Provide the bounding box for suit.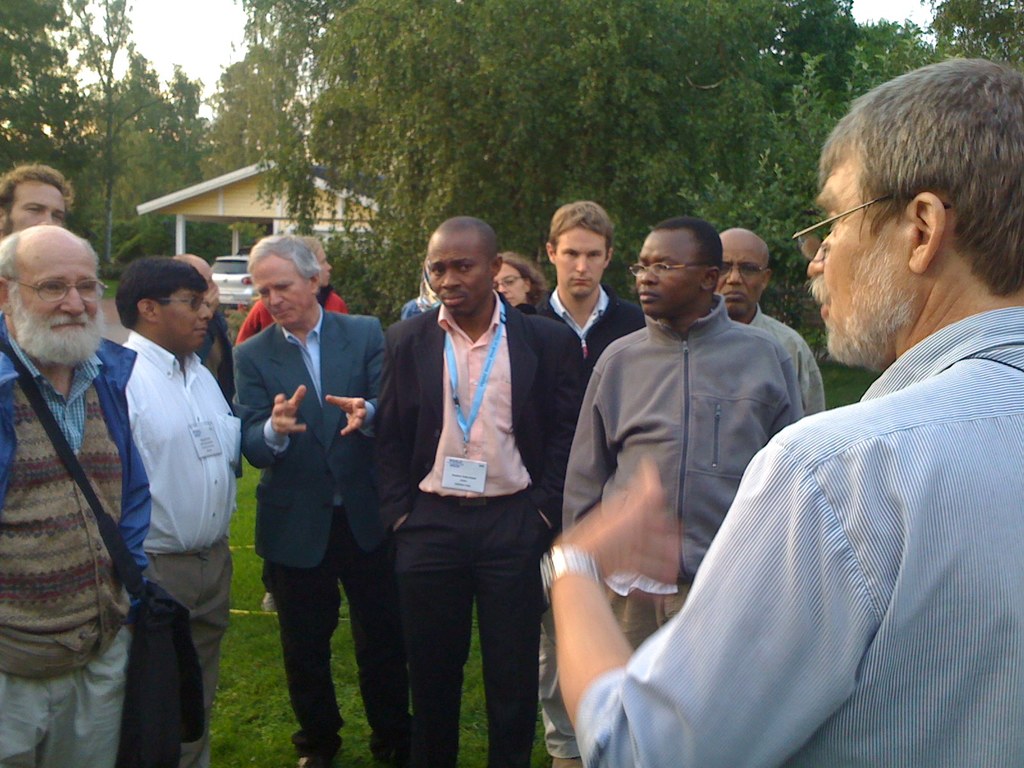
l=529, t=285, r=650, b=376.
